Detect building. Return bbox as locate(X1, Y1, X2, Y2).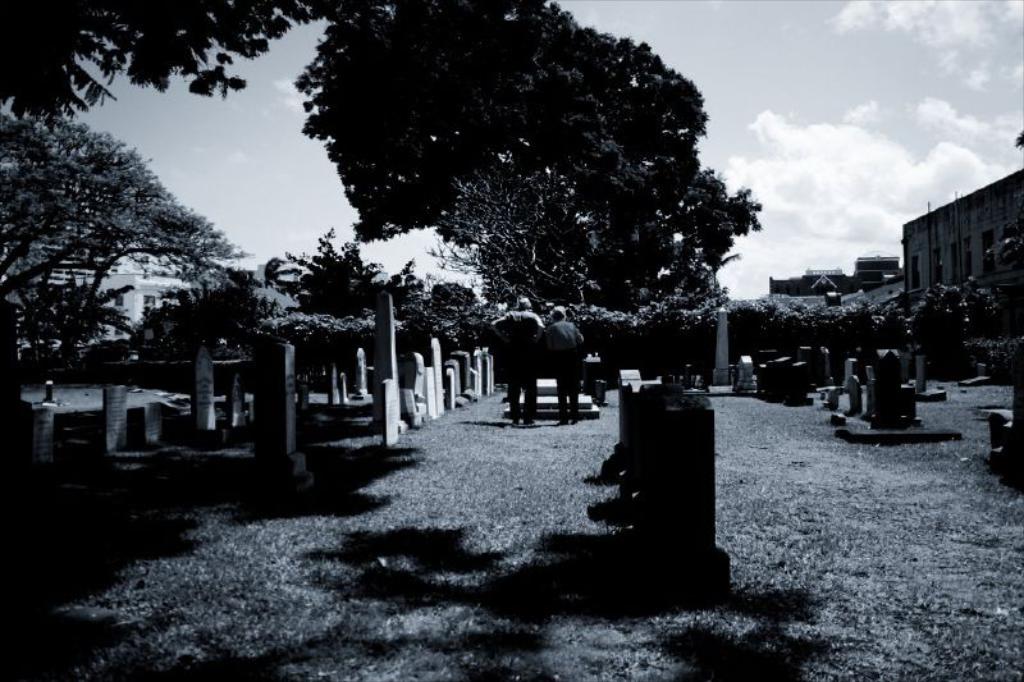
locate(765, 252, 900, 298).
